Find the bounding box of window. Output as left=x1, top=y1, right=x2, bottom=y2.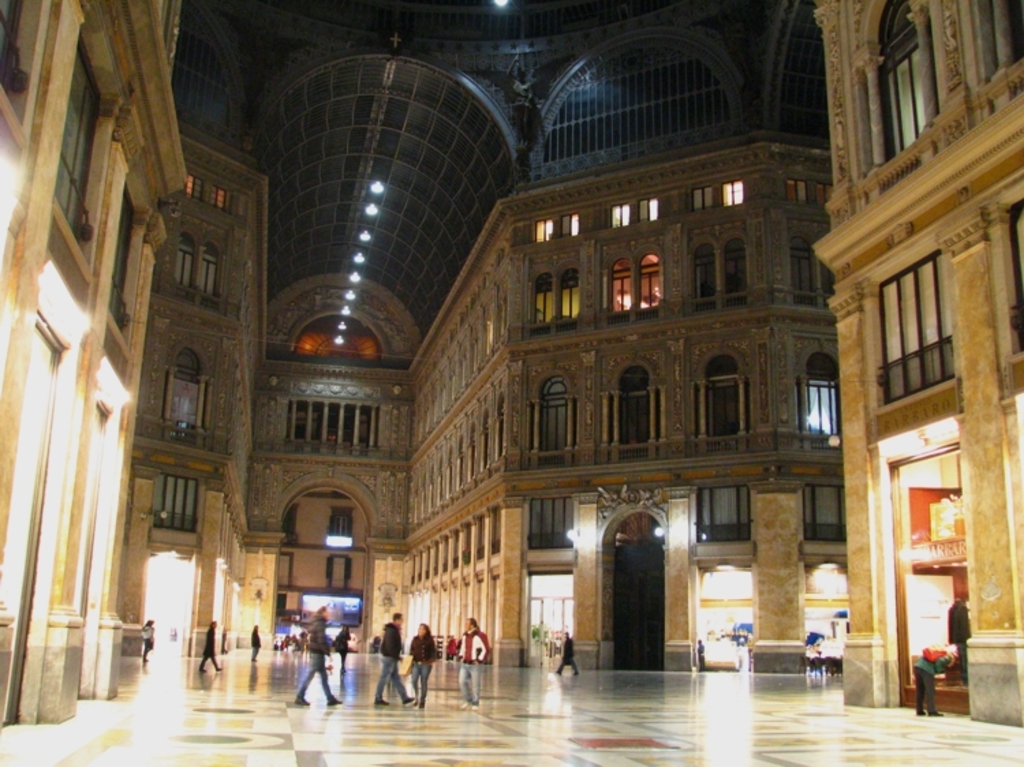
left=684, top=229, right=754, bottom=318.
